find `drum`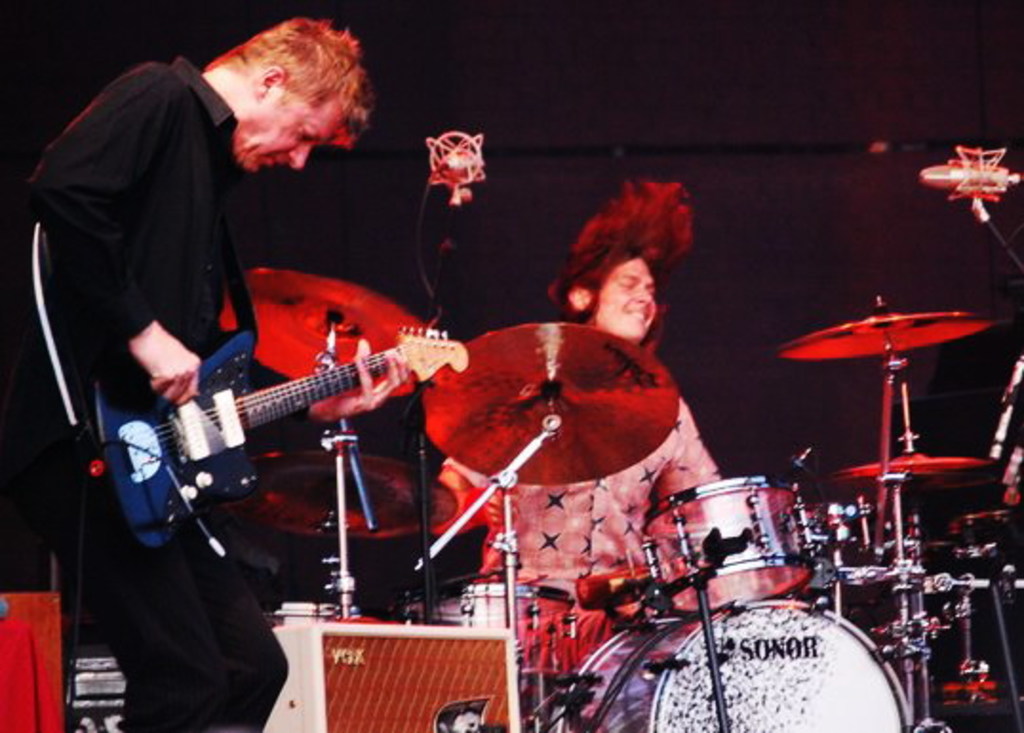
x1=405 y1=596 x2=455 y2=630
